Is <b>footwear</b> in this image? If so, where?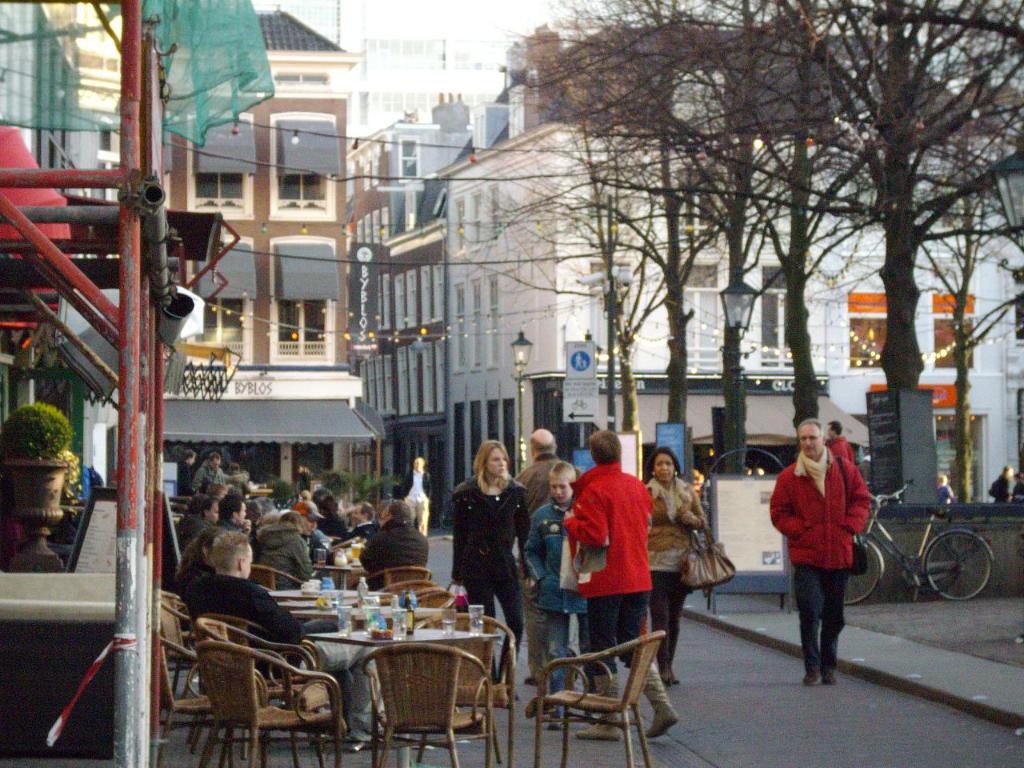
Yes, at crop(570, 673, 619, 738).
